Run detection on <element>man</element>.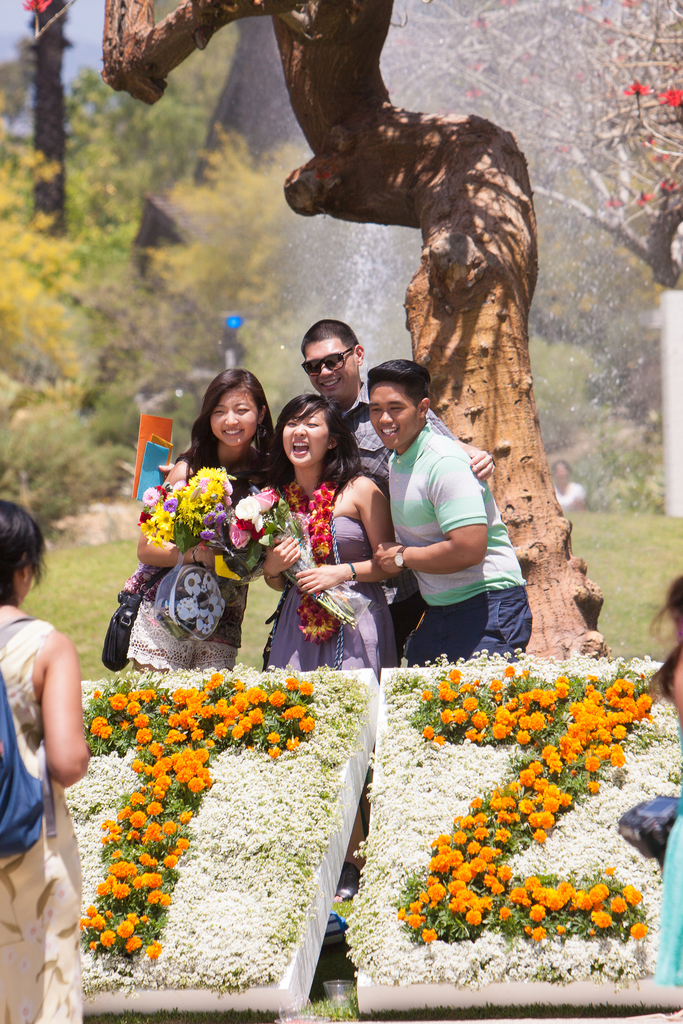
Result: 158,316,498,673.
